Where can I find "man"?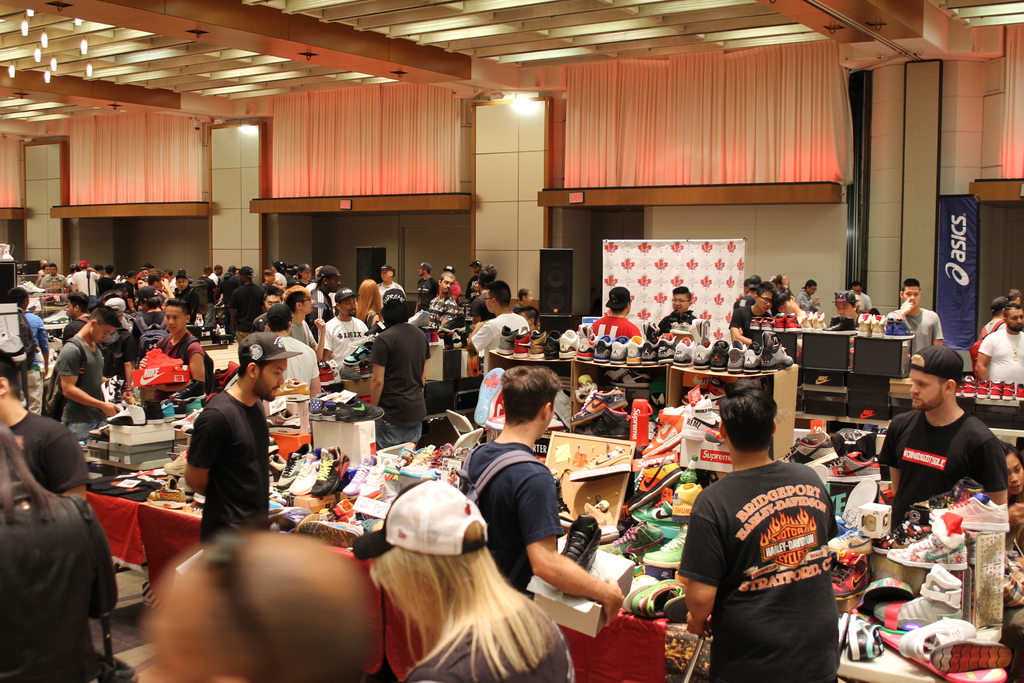
You can find it at left=733, top=274, right=760, bottom=308.
